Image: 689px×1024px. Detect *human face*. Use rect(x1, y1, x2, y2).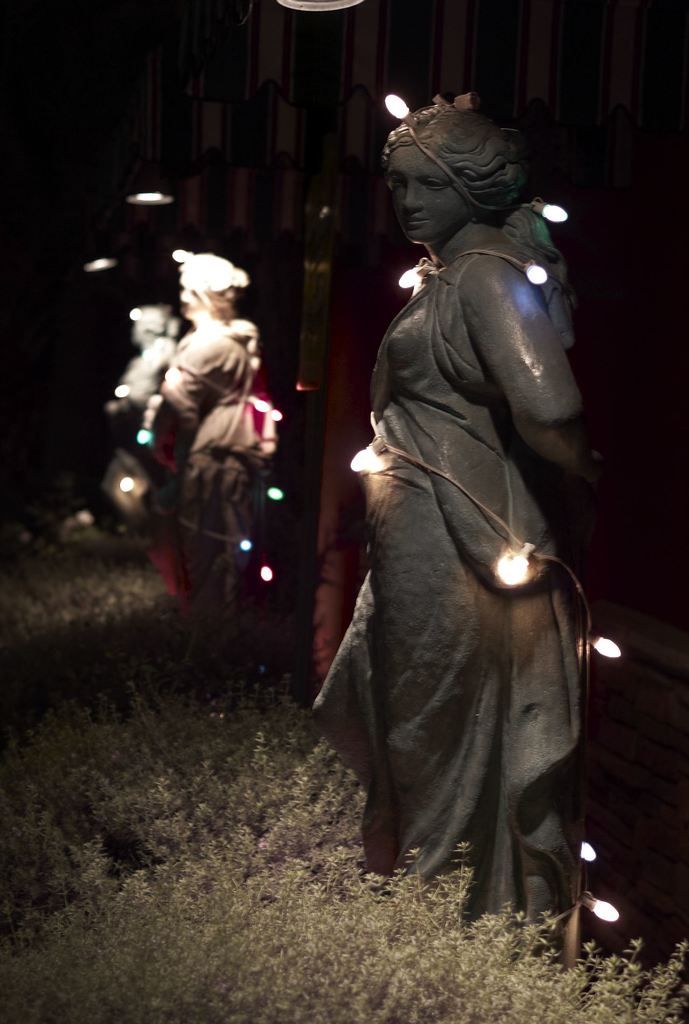
rect(129, 323, 149, 340).
